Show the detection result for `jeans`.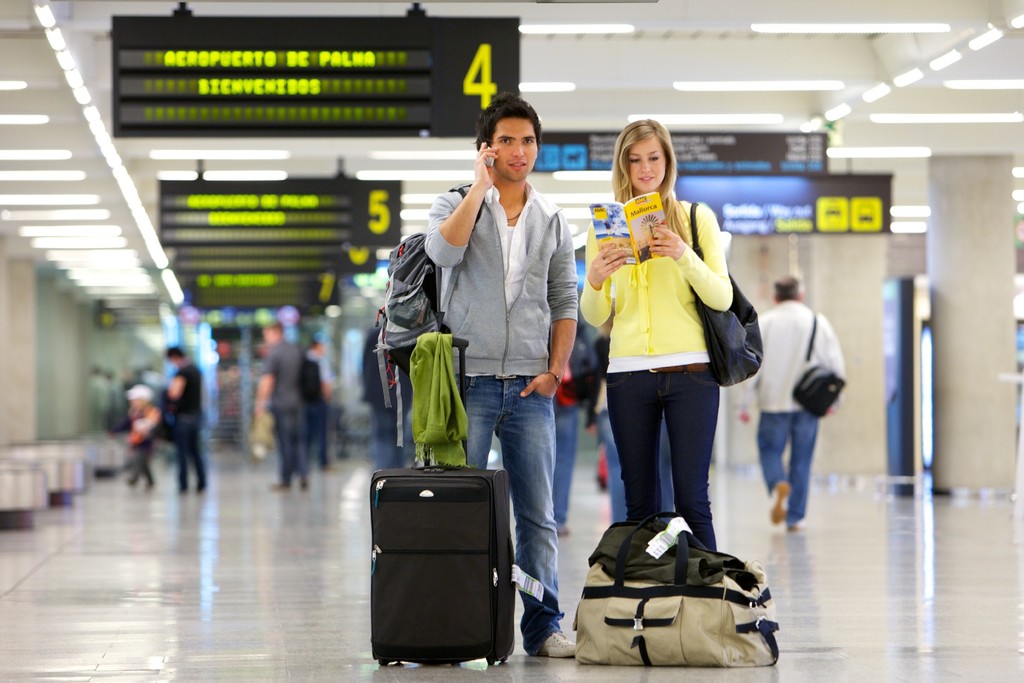
[541,395,570,531].
